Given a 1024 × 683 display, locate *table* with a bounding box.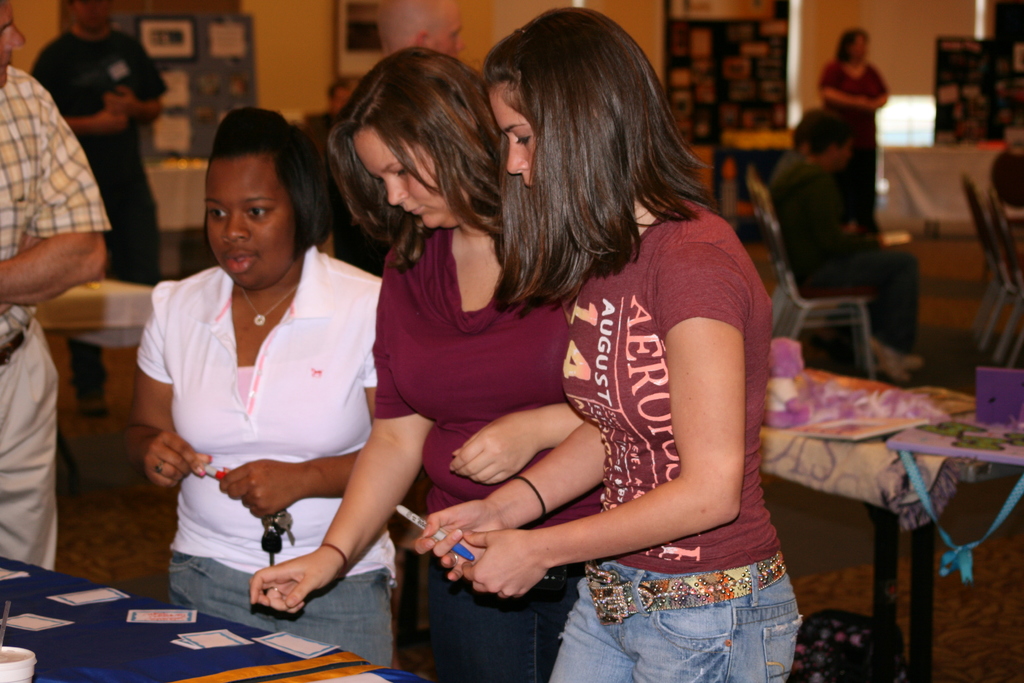
Located: bbox(756, 365, 969, 680).
